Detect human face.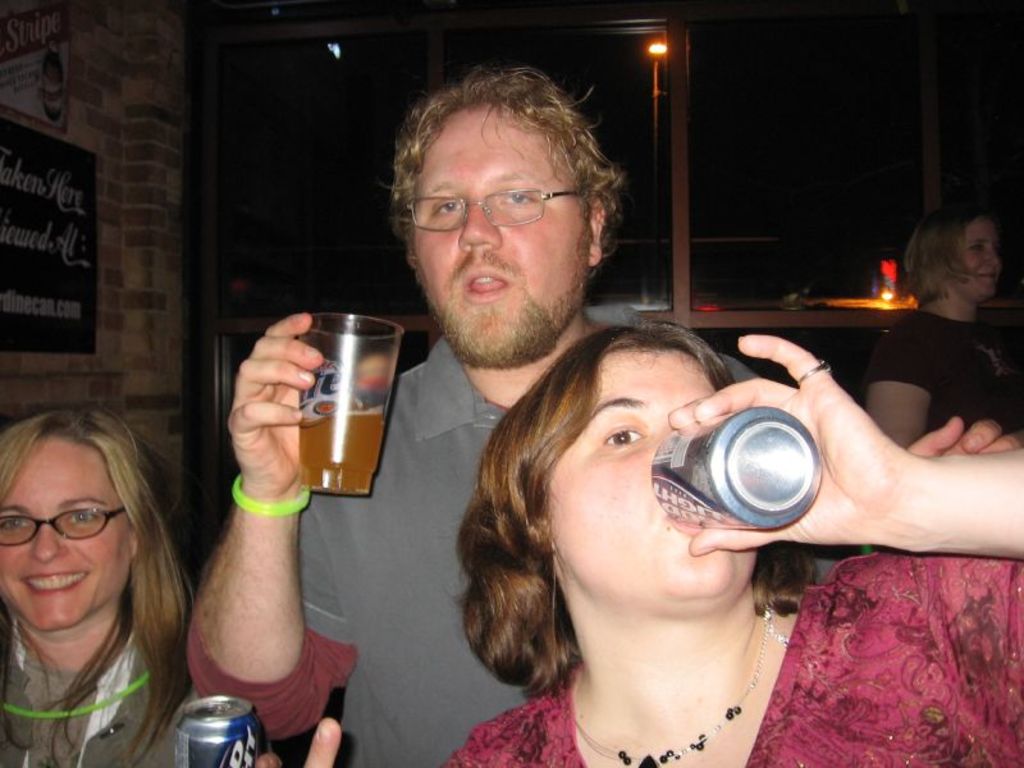
Detected at <bbox>0, 436, 134, 628</bbox>.
